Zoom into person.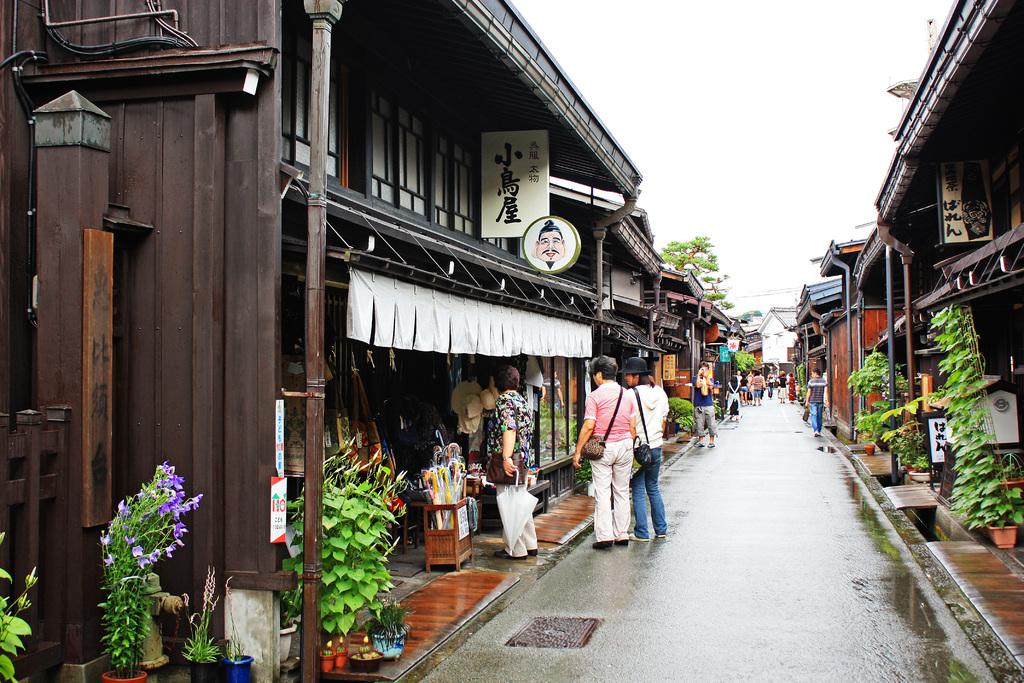
Zoom target: x1=806 y1=366 x2=831 y2=434.
